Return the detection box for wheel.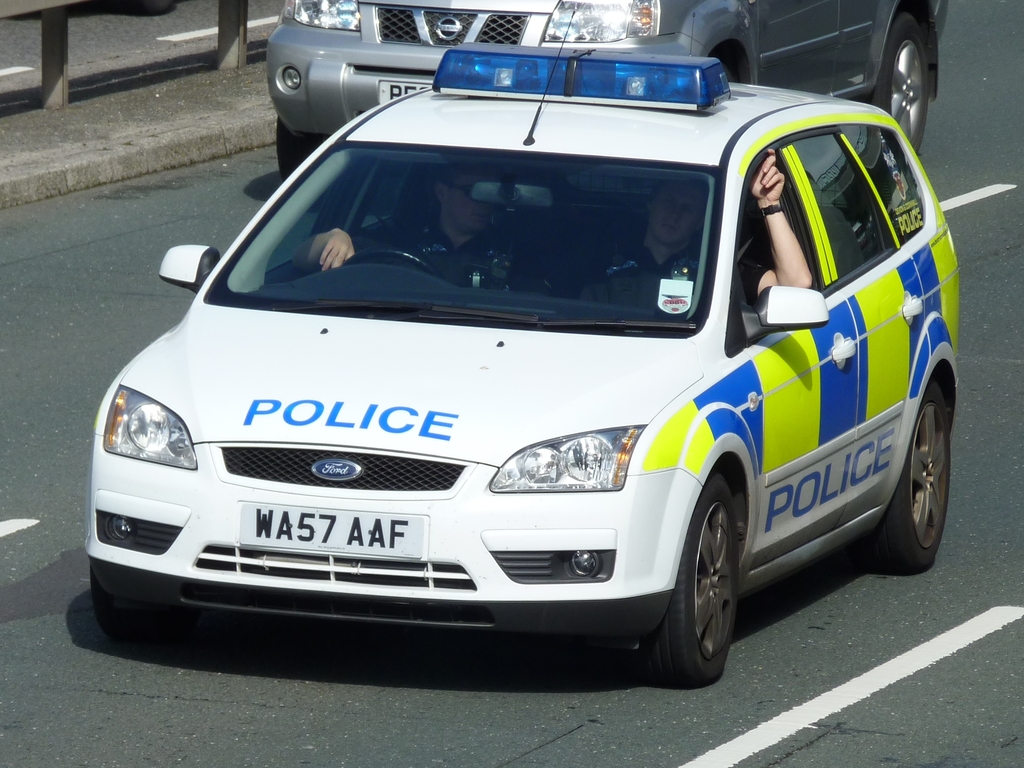
341 249 444 278.
